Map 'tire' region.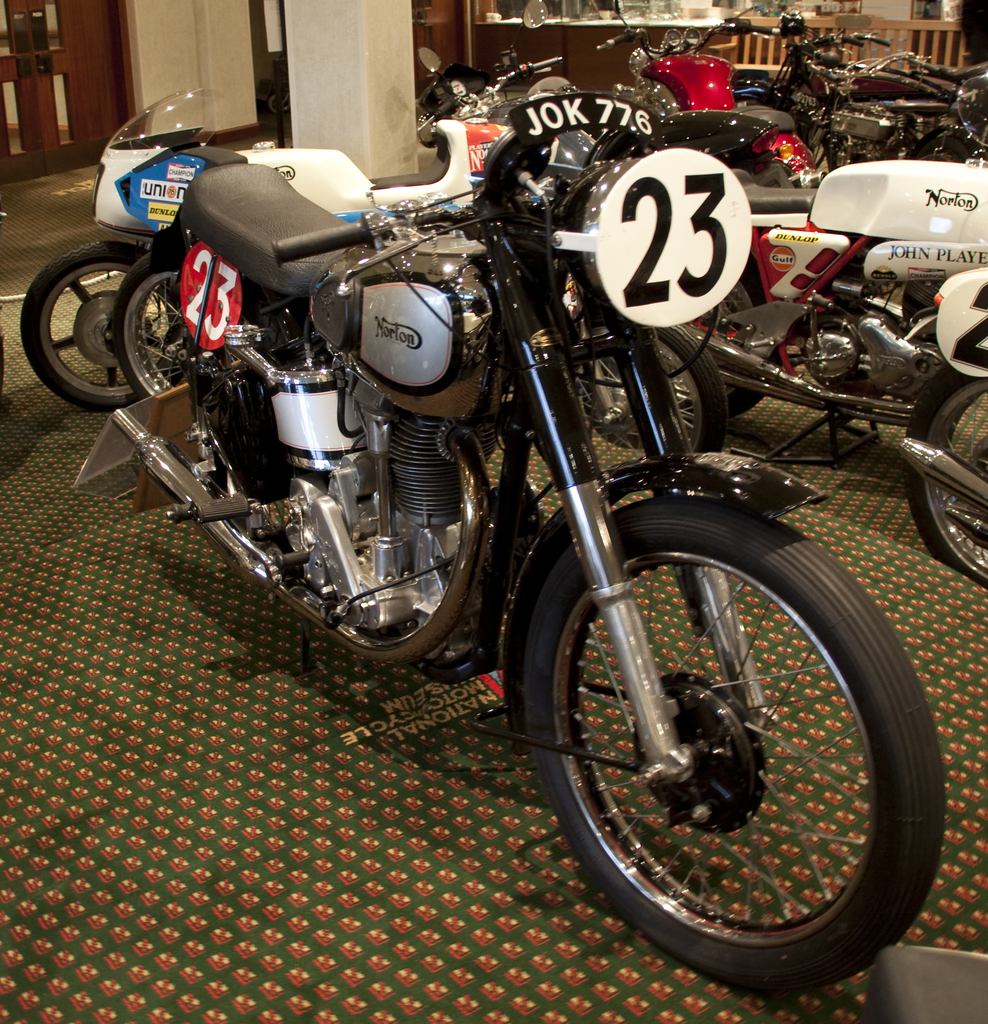
Mapped to BBox(921, 125, 987, 166).
